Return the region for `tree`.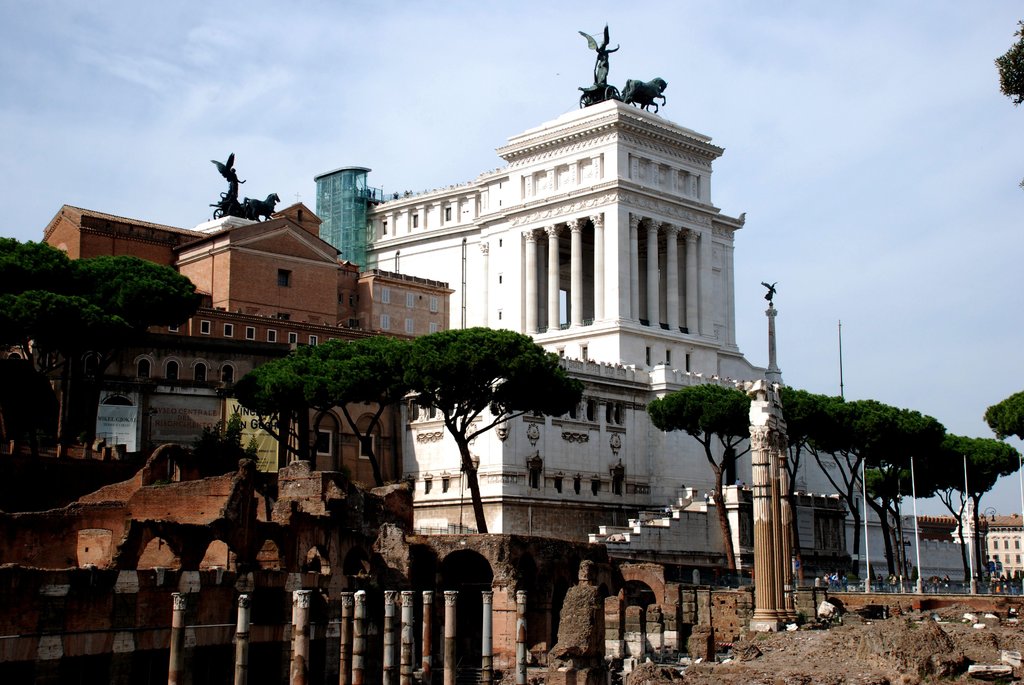
bbox=[649, 370, 760, 592].
